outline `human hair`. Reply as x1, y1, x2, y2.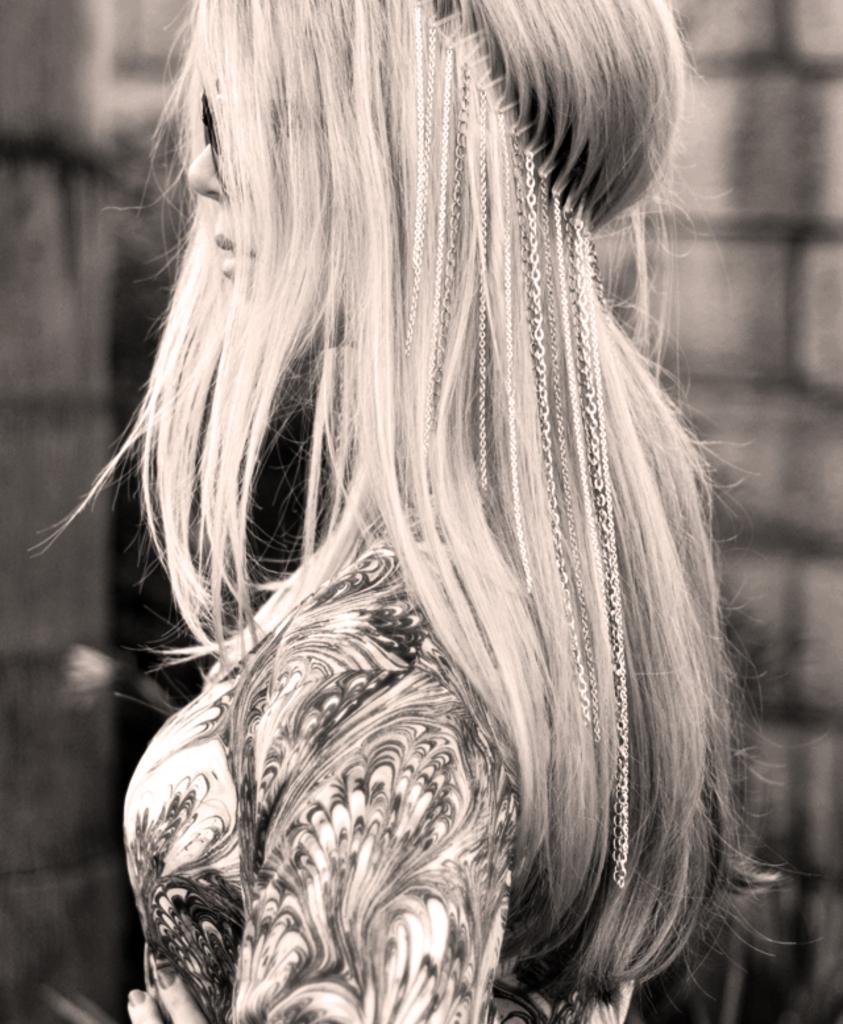
76, 0, 806, 991.
